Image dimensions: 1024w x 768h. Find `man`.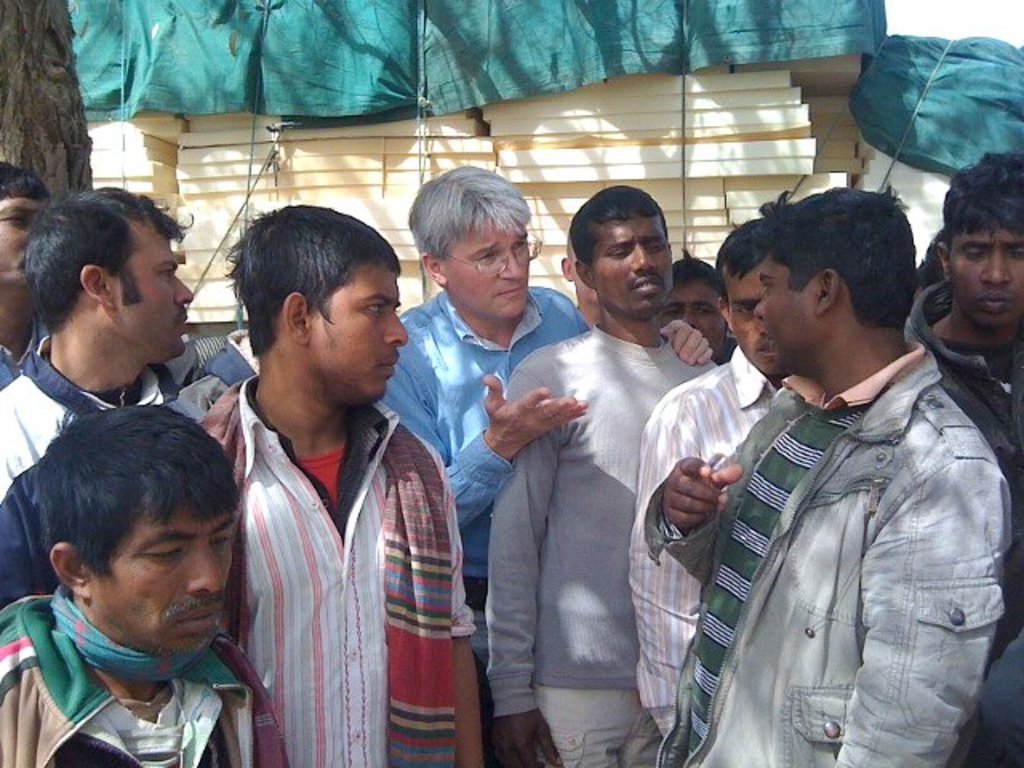
(x1=901, y1=144, x2=1022, y2=766).
